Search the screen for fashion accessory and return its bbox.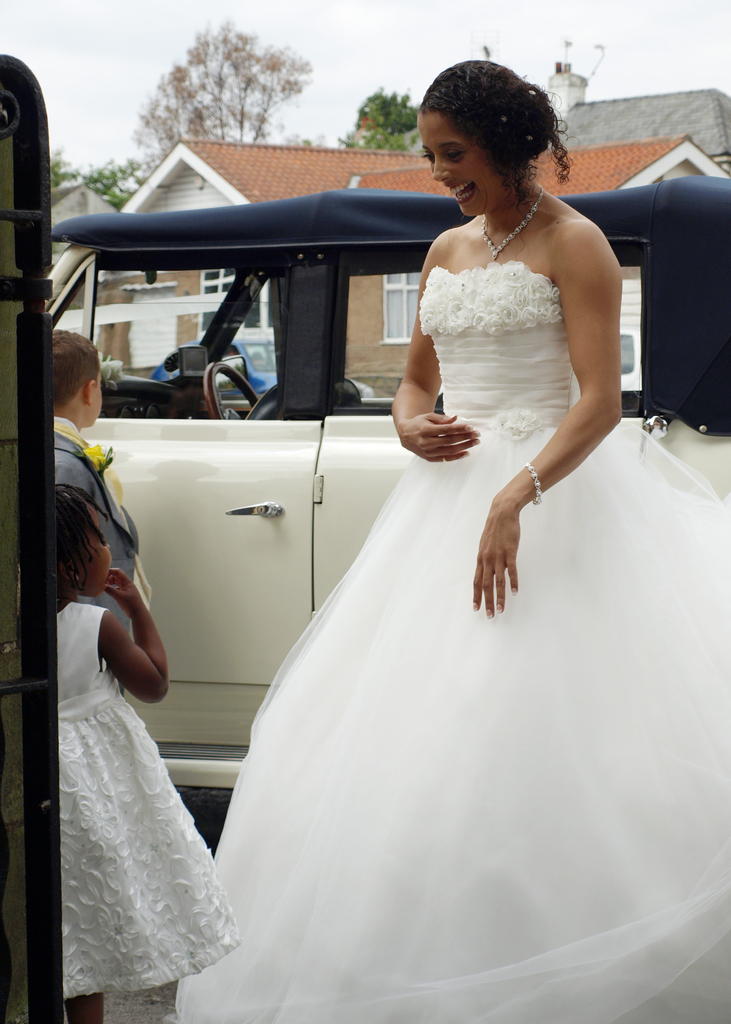
Found: <region>478, 182, 548, 259</region>.
